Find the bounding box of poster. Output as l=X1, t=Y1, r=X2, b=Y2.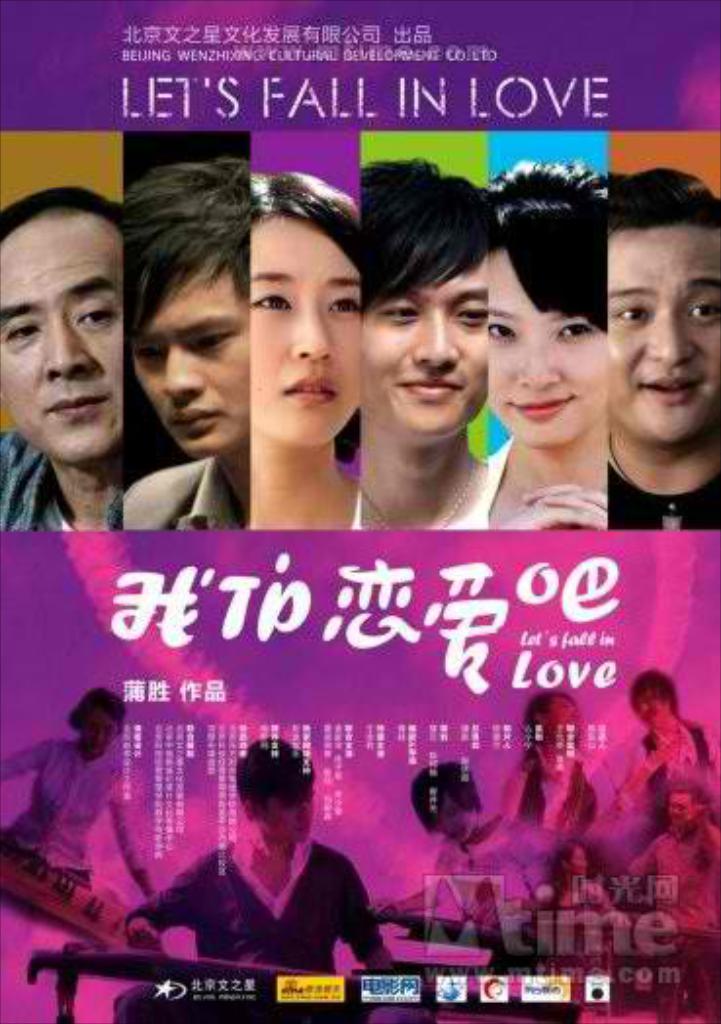
l=2, t=2, r=719, b=1022.
